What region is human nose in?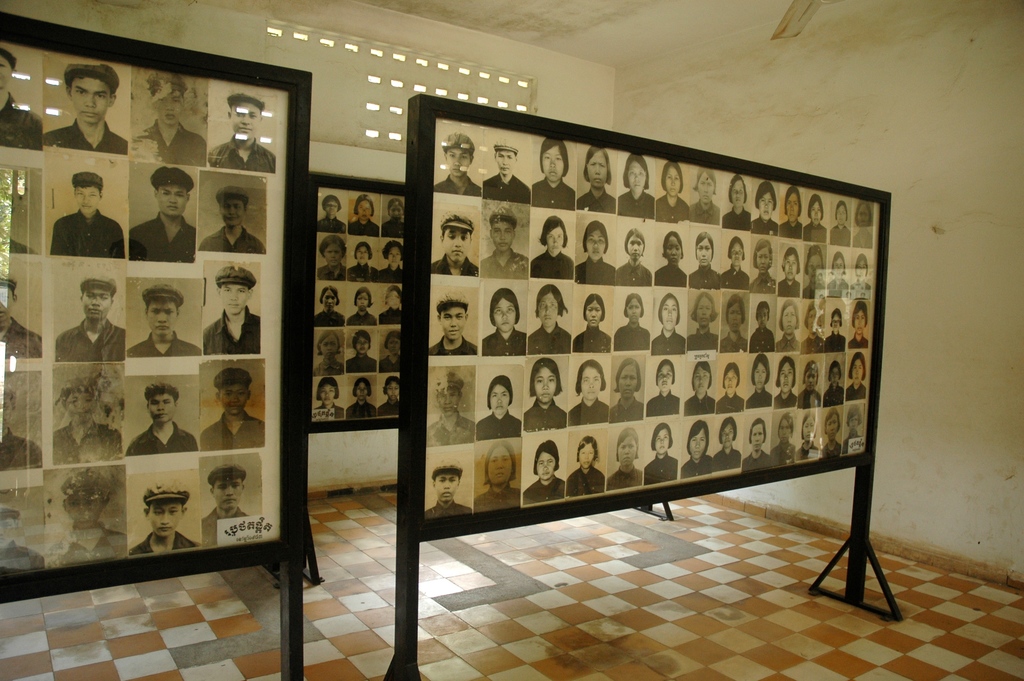
BBox(634, 243, 636, 250).
